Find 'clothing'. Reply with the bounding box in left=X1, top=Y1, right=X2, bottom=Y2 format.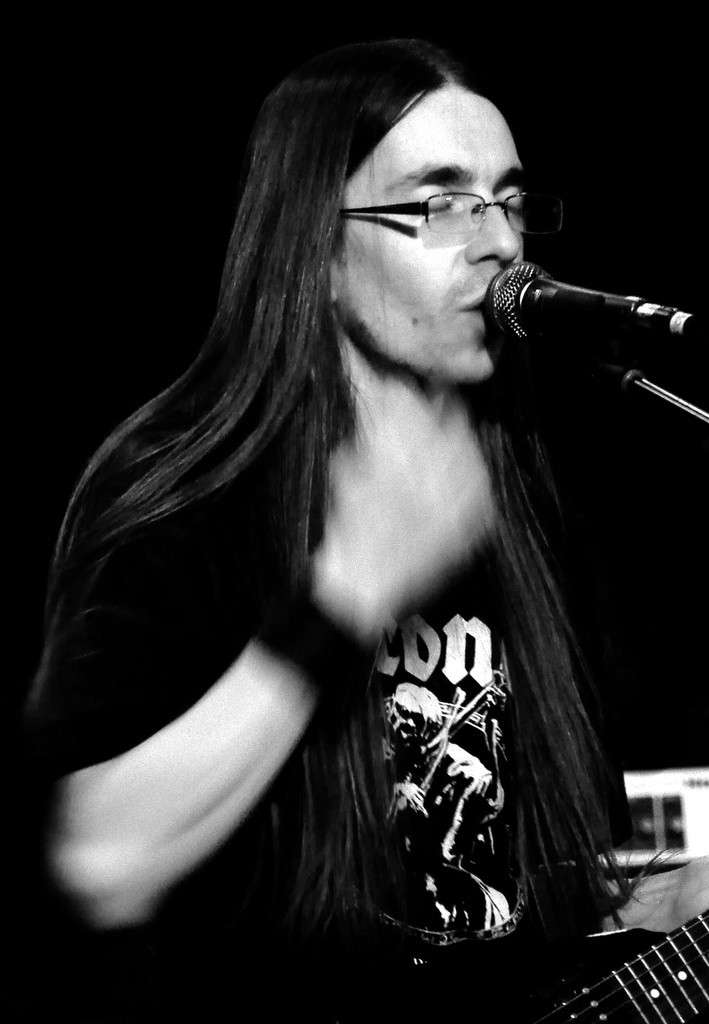
left=9, top=547, right=568, bottom=988.
